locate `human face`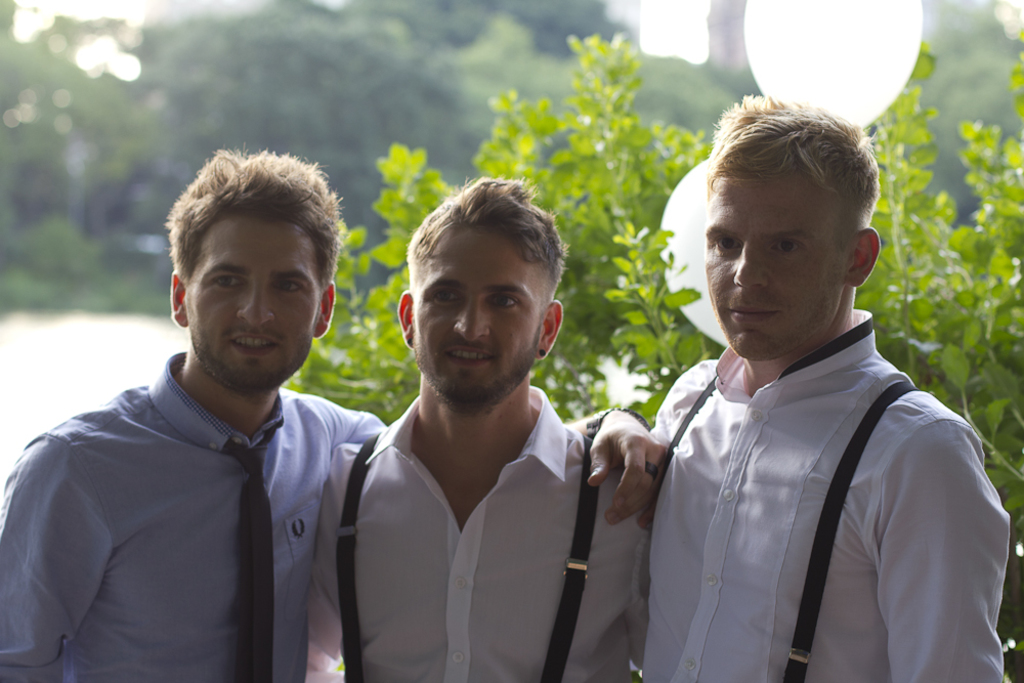
(left=415, top=229, right=536, bottom=408)
